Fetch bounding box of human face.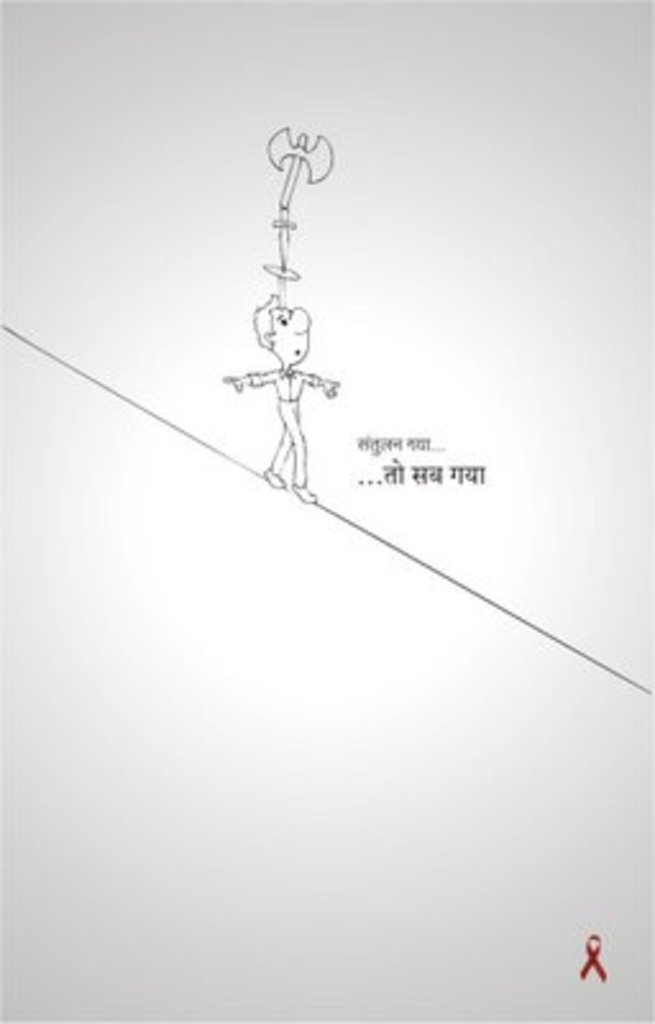
Bbox: locate(274, 307, 312, 364).
